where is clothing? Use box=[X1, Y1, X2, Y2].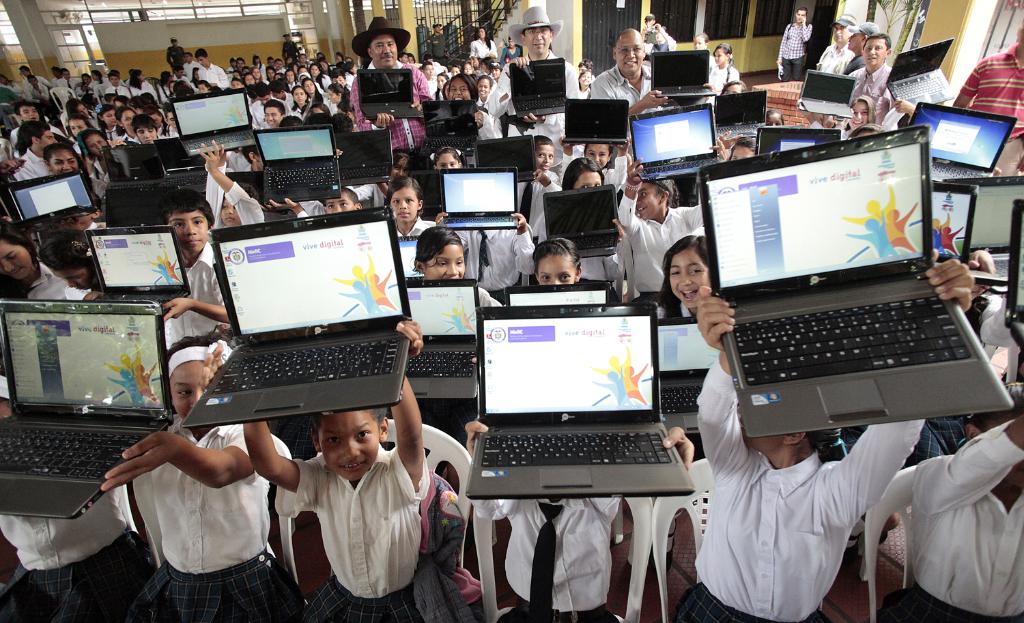
box=[468, 495, 640, 622].
